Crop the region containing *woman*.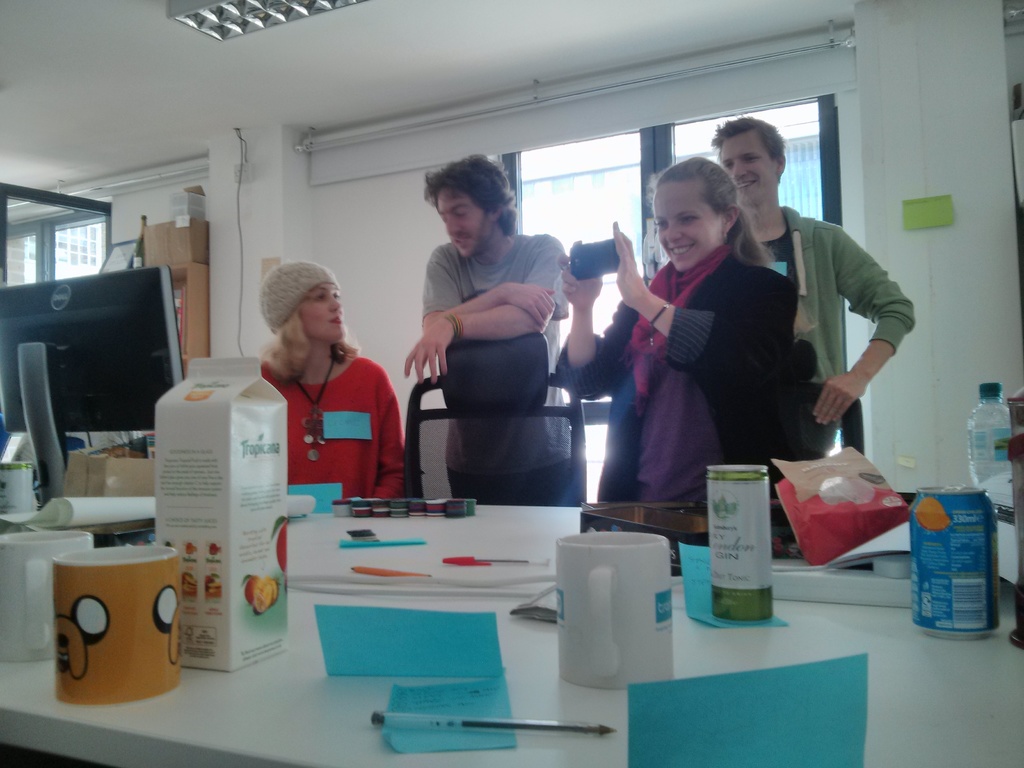
Crop region: 252 257 408 515.
